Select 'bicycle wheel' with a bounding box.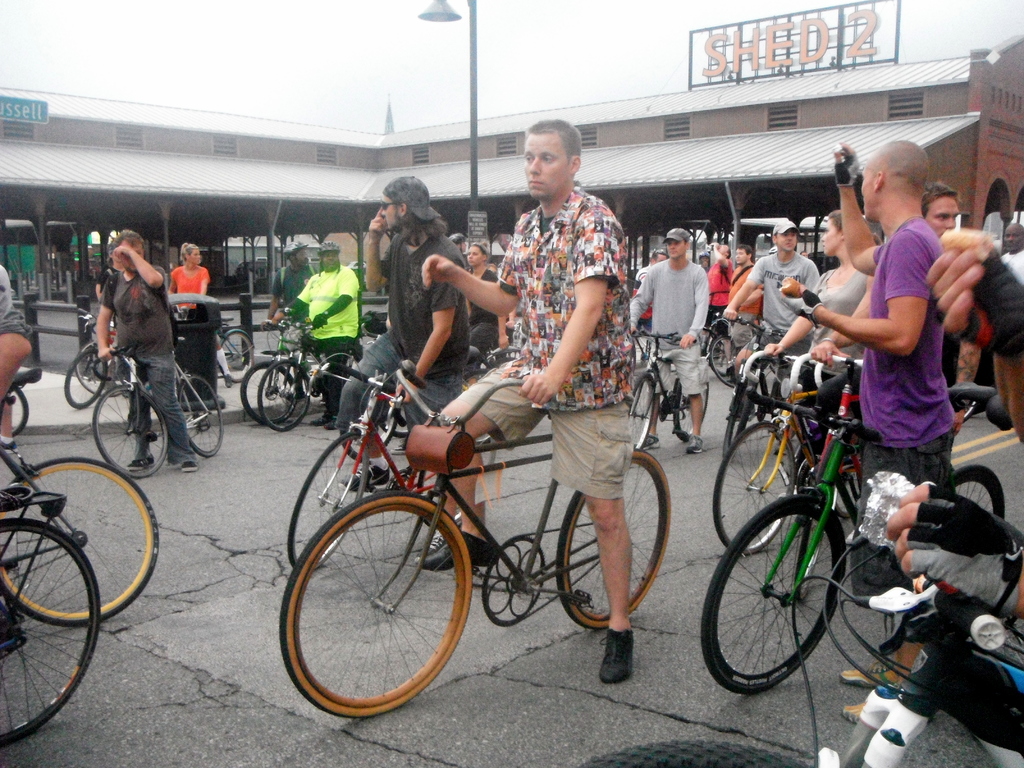
(x1=64, y1=343, x2=108, y2=408).
